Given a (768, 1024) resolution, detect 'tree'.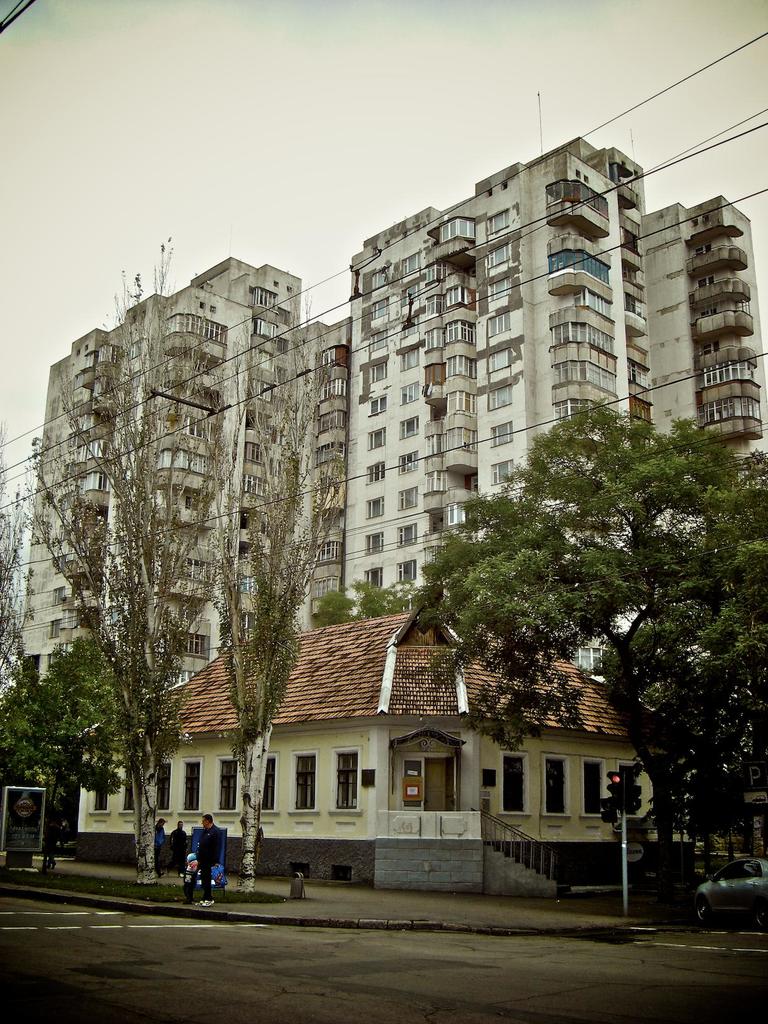
<region>0, 414, 34, 701</region>.
